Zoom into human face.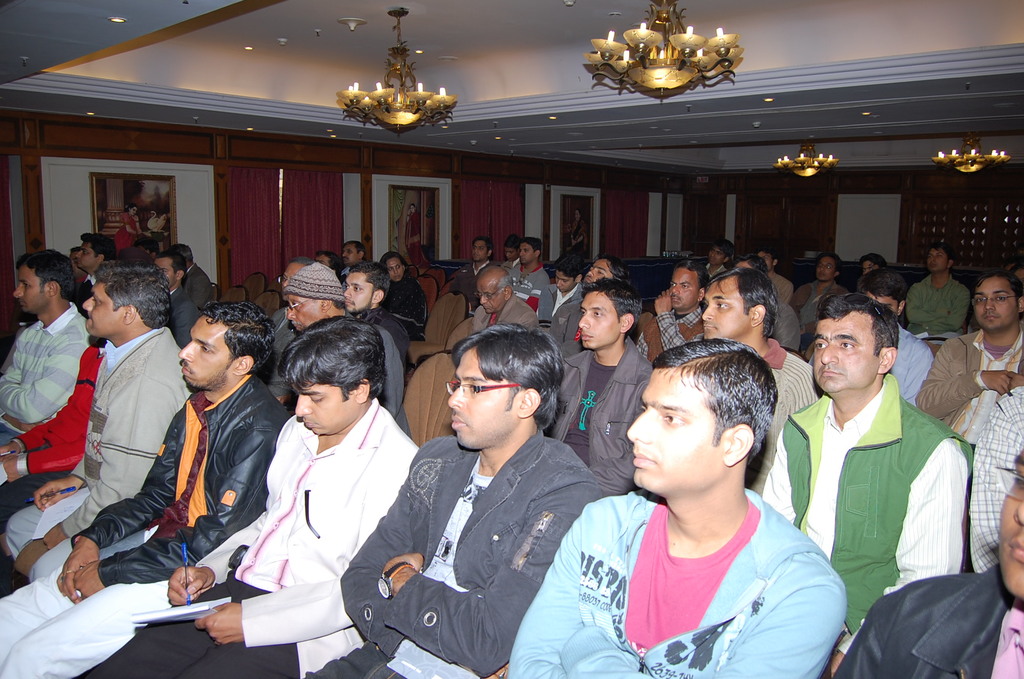
Zoom target: locate(1002, 446, 1023, 597).
